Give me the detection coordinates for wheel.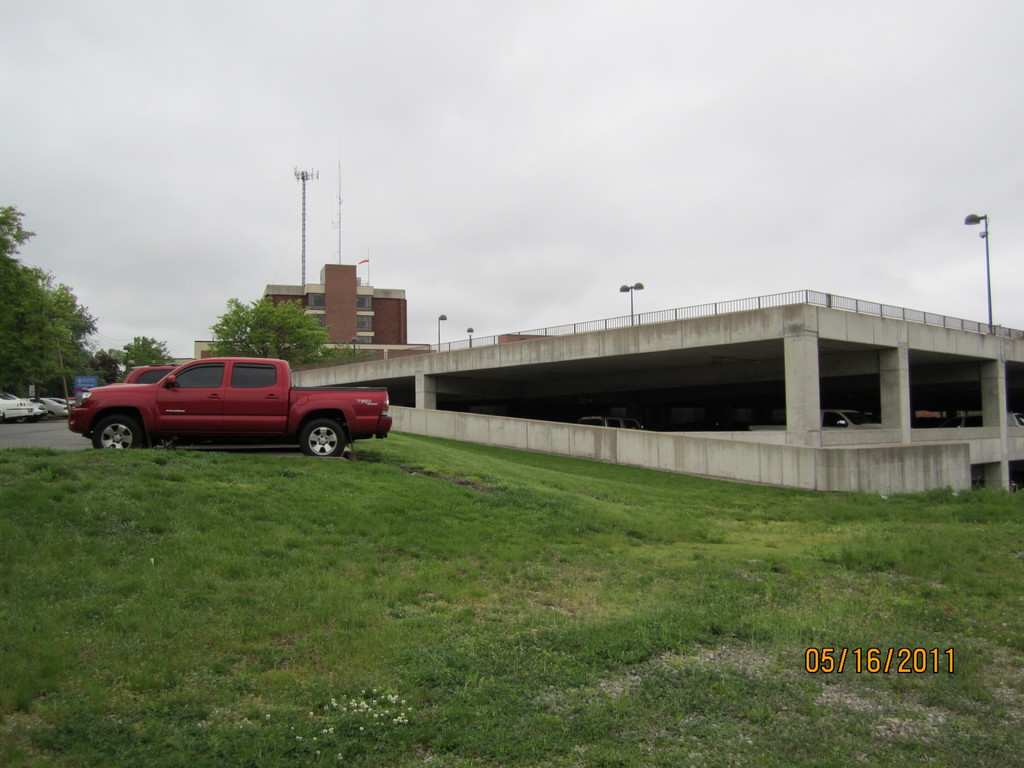
<box>301,417,342,460</box>.
